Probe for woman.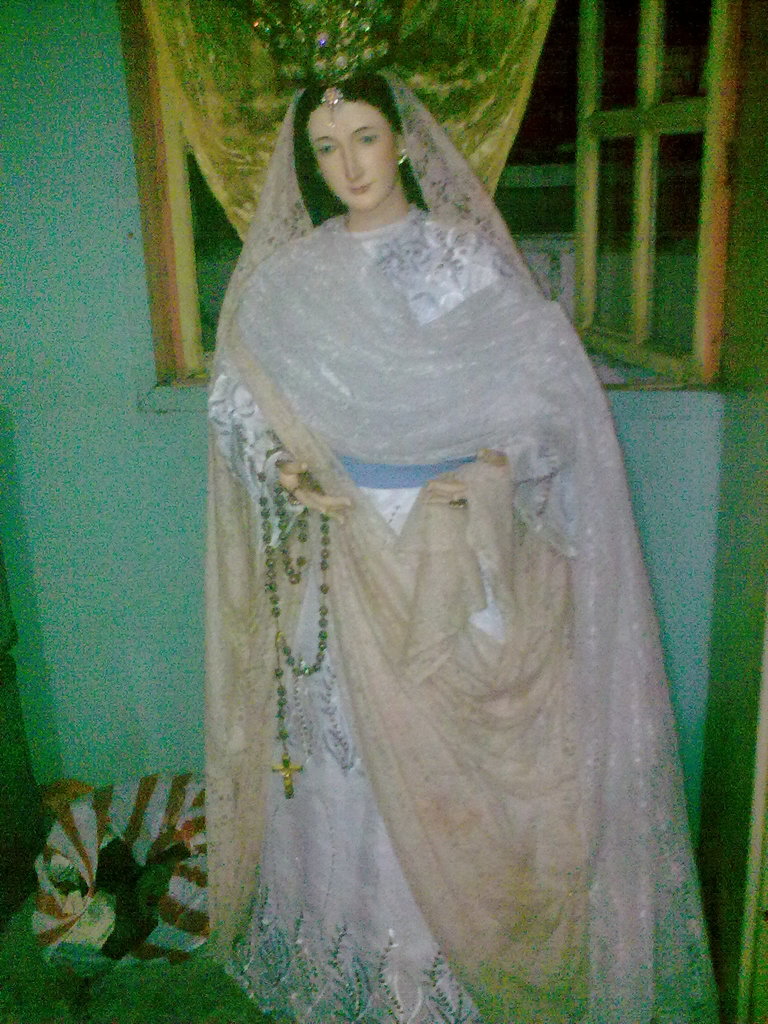
Probe result: [x1=175, y1=69, x2=713, y2=1023].
